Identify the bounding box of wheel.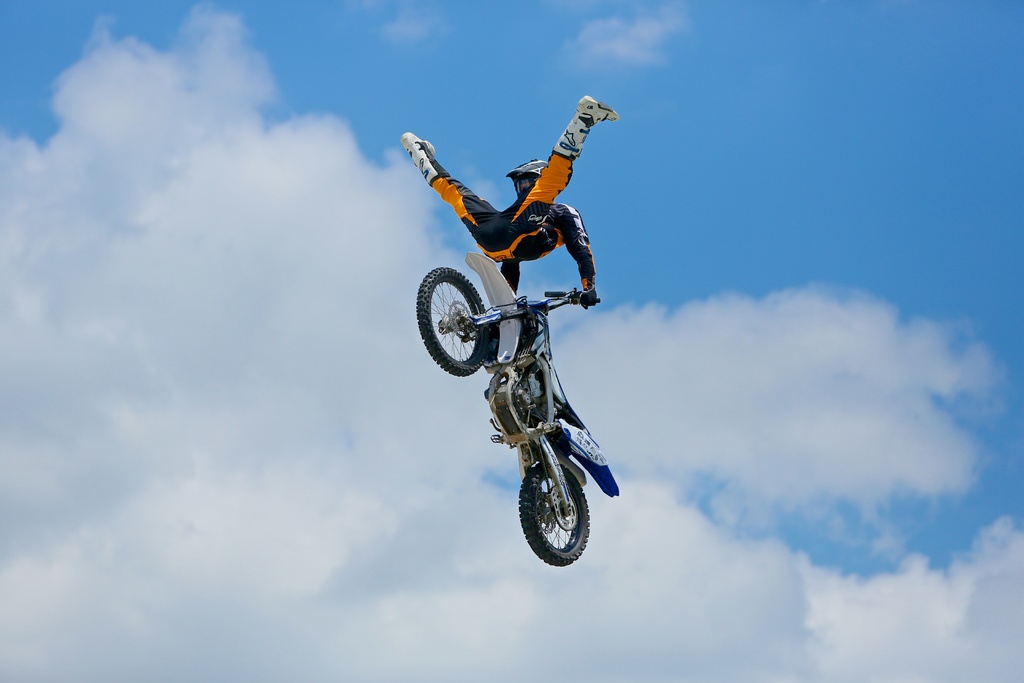
rect(415, 266, 488, 379).
